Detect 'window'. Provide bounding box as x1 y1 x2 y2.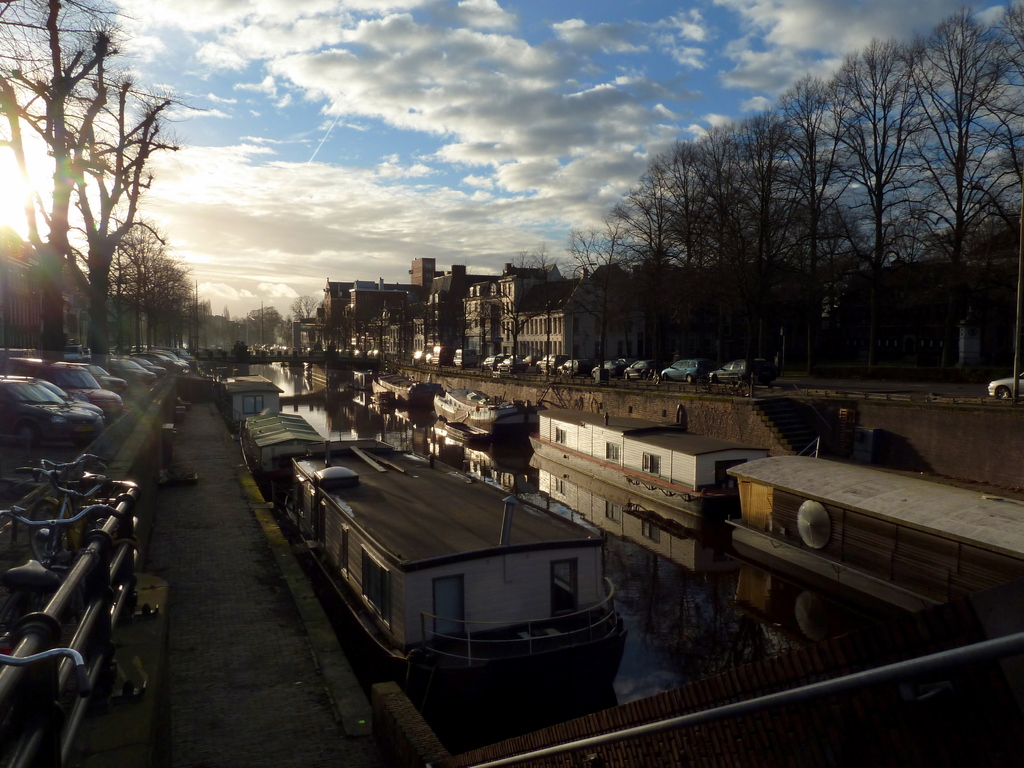
639 520 662 541.
